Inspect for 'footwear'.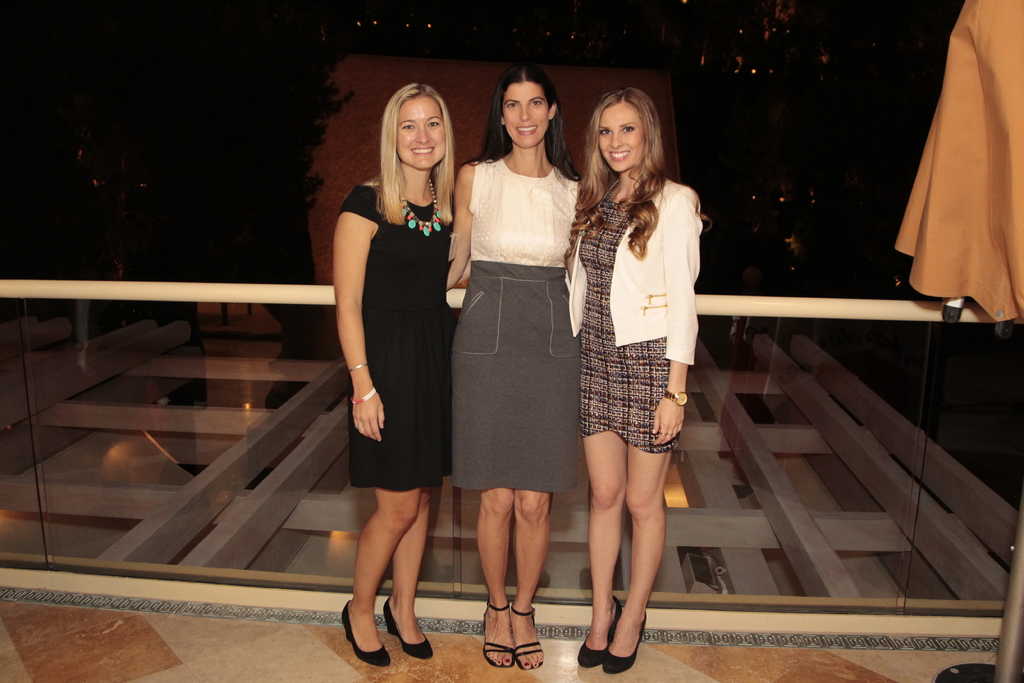
Inspection: 578/594/622/673.
